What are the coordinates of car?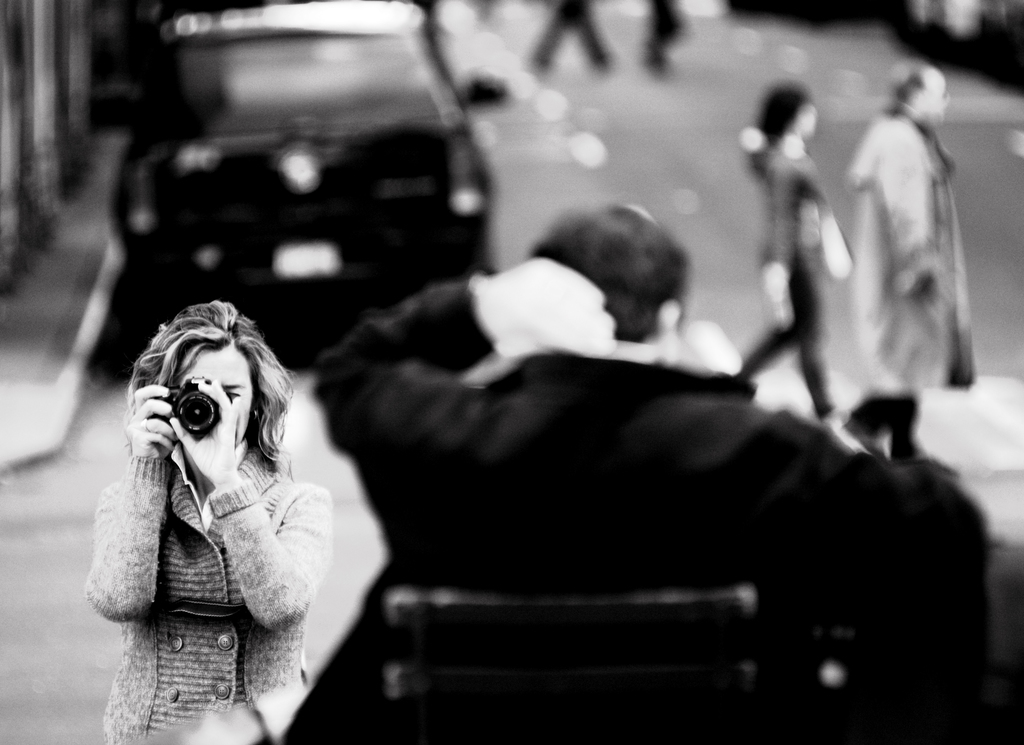
BBox(113, 1, 495, 368).
